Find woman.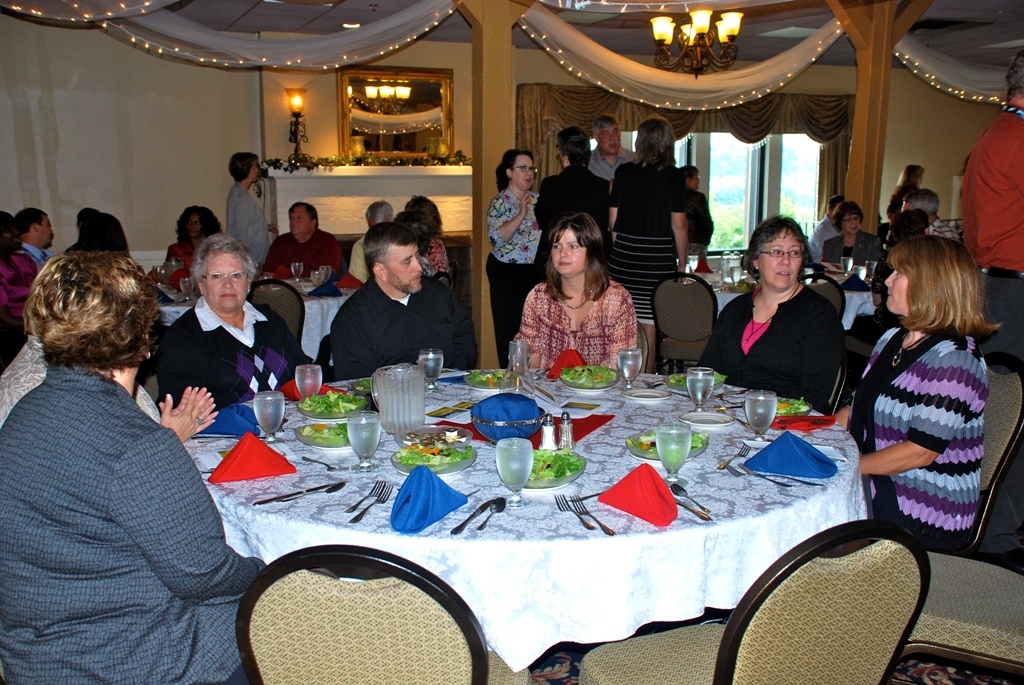
rect(0, 330, 225, 445).
